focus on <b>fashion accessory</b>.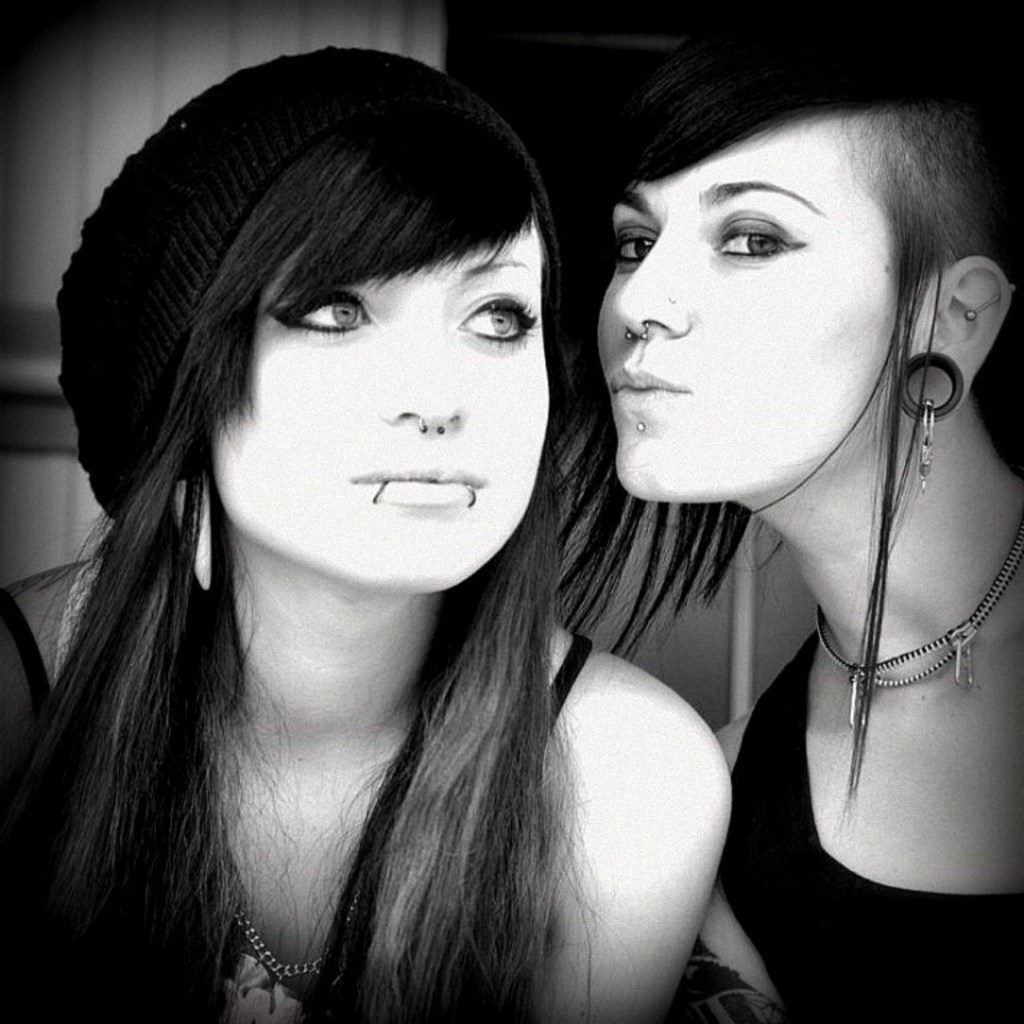
Focused at box=[51, 39, 559, 527].
